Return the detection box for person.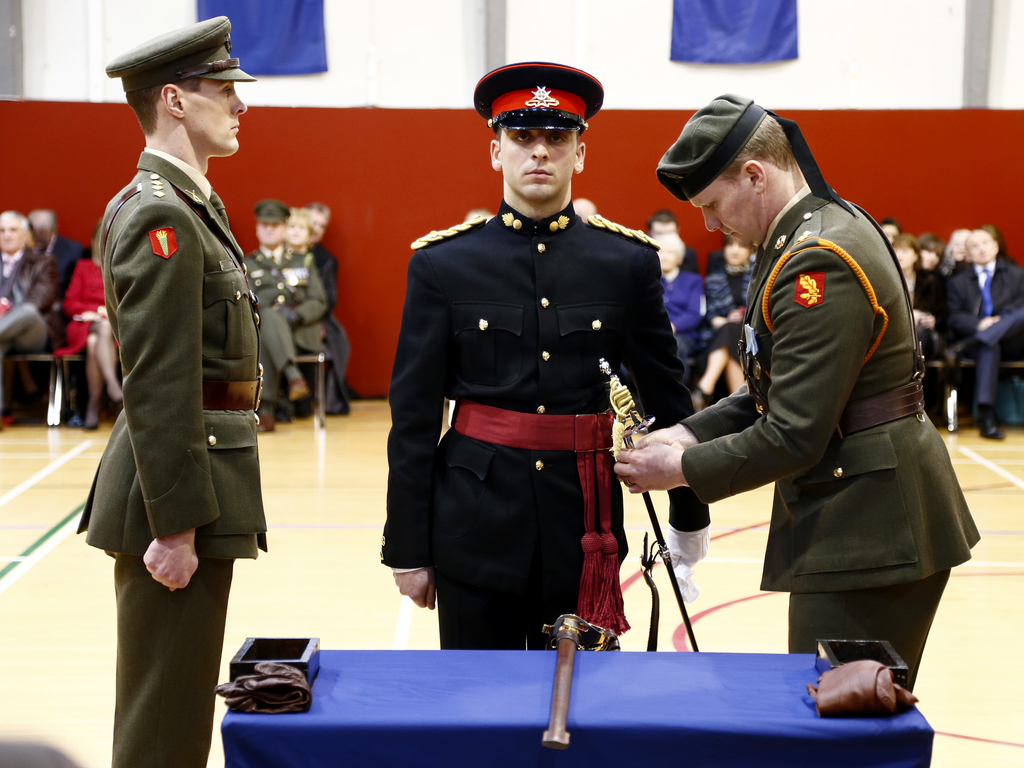
284, 204, 313, 254.
